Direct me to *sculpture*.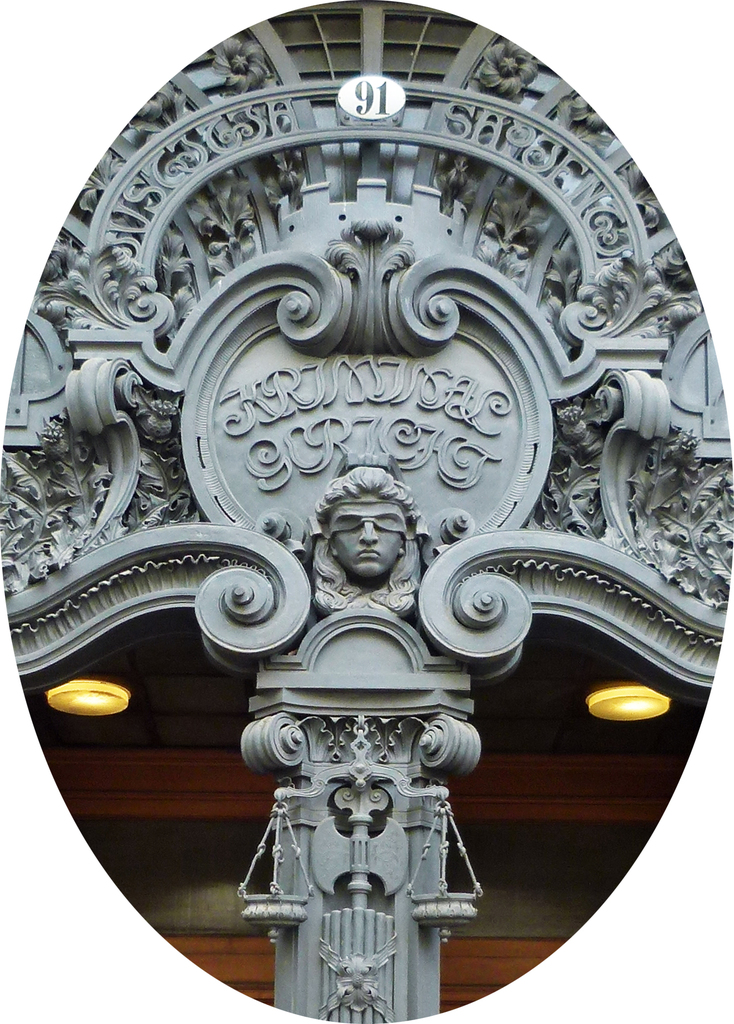
Direction: (202,560,503,992).
